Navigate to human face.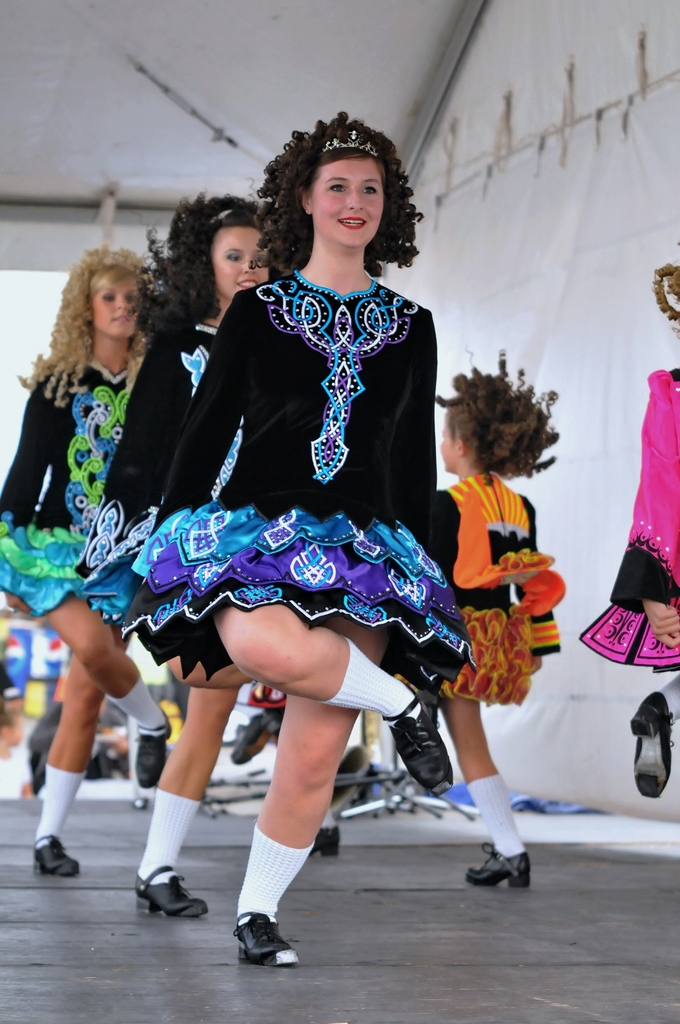
Navigation target: (left=311, top=157, right=383, bottom=248).
